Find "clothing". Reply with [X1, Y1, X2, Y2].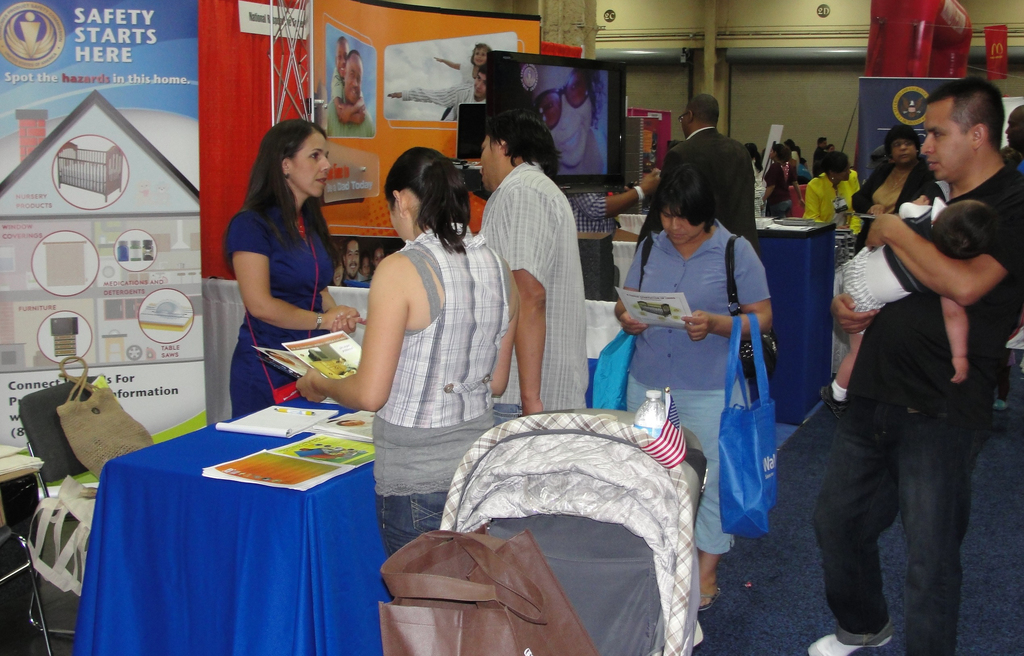
[570, 193, 613, 234].
